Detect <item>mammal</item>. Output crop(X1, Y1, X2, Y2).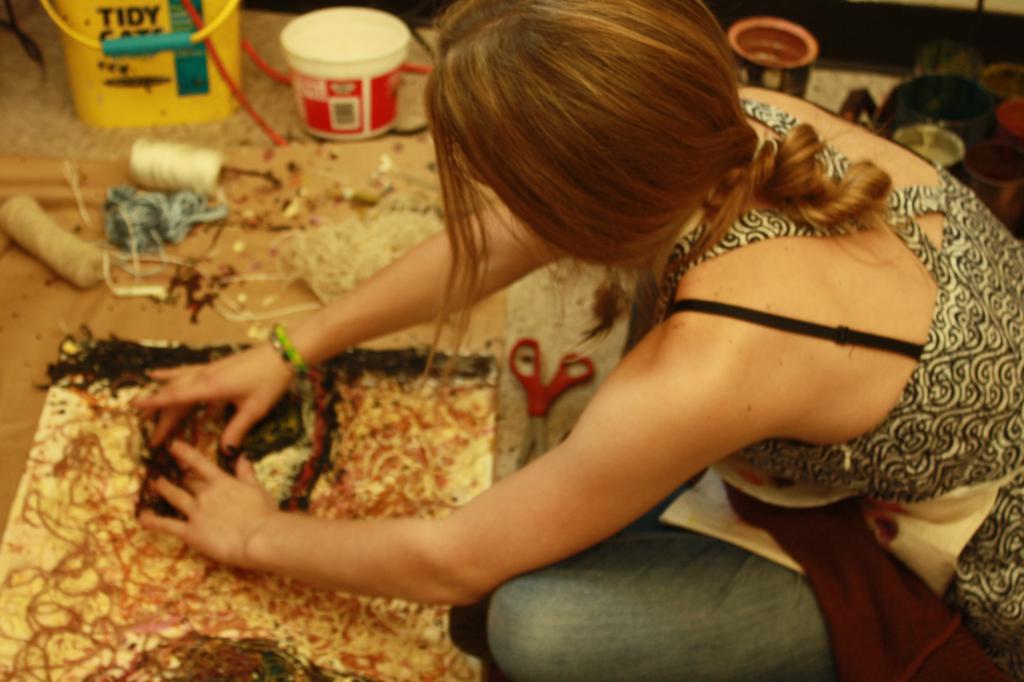
crop(124, 34, 1023, 630).
